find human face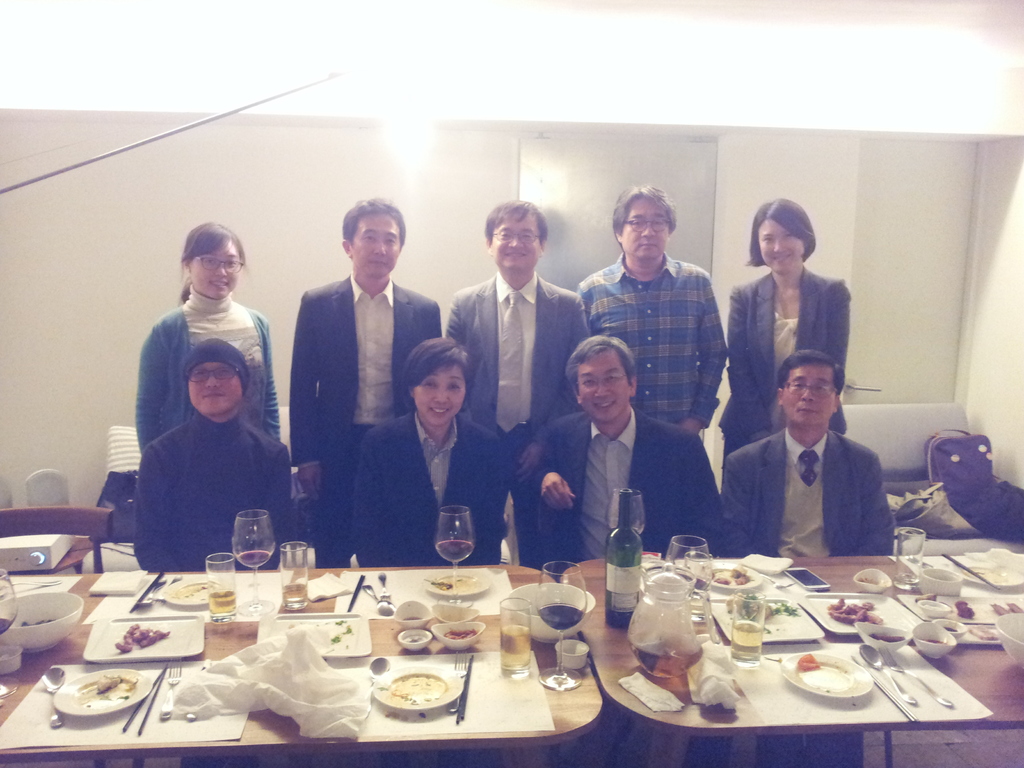
[573, 348, 634, 421]
